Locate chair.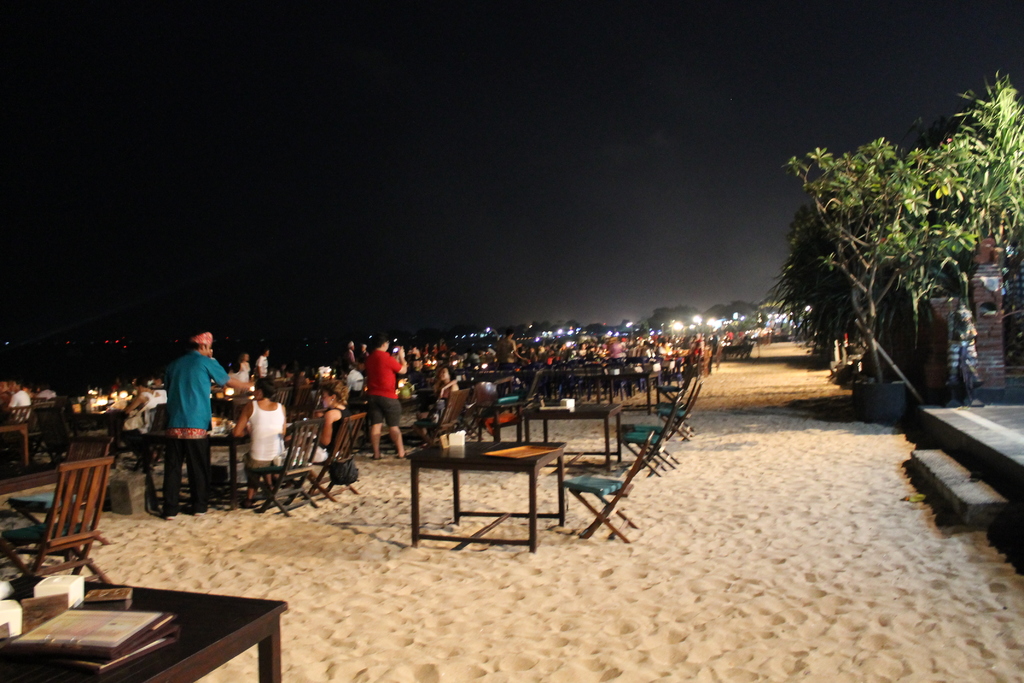
Bounding box: <bbox>656, 372, 696, 426</bbox>.
